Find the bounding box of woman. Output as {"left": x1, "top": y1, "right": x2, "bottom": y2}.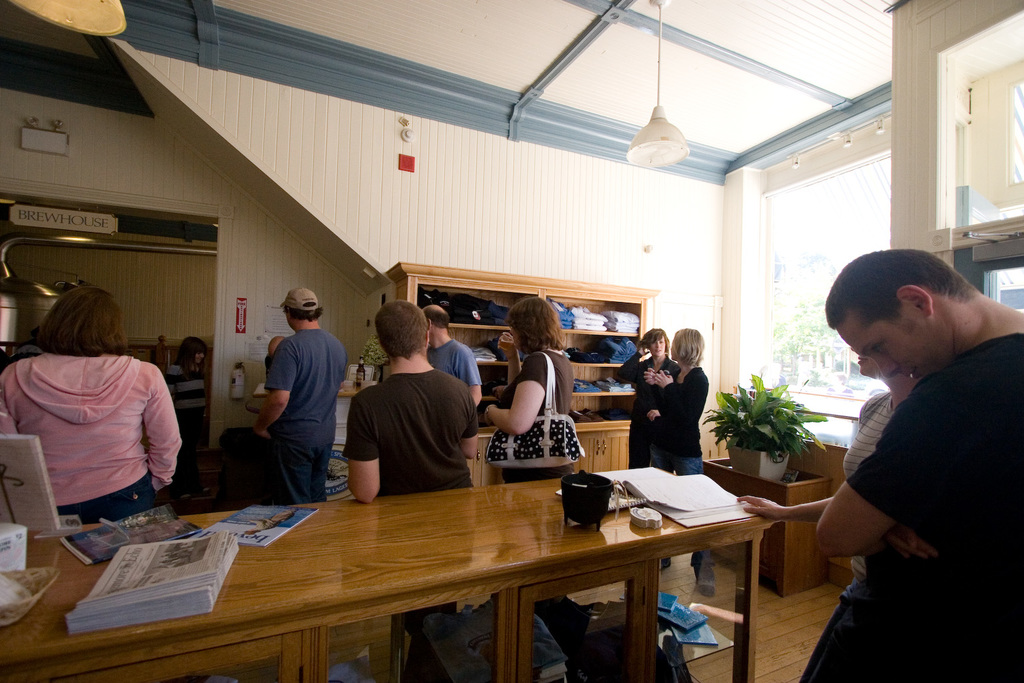
{"left": 645, "top": 327, "right": 704, "bottom": 471}.
